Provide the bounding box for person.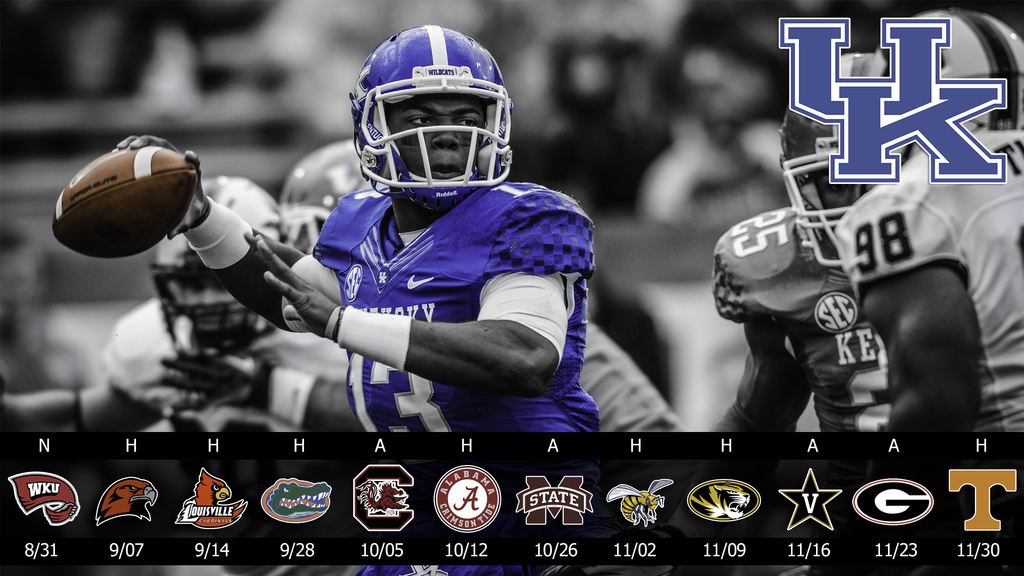
l=739, t=33, r=1023, b=453.
